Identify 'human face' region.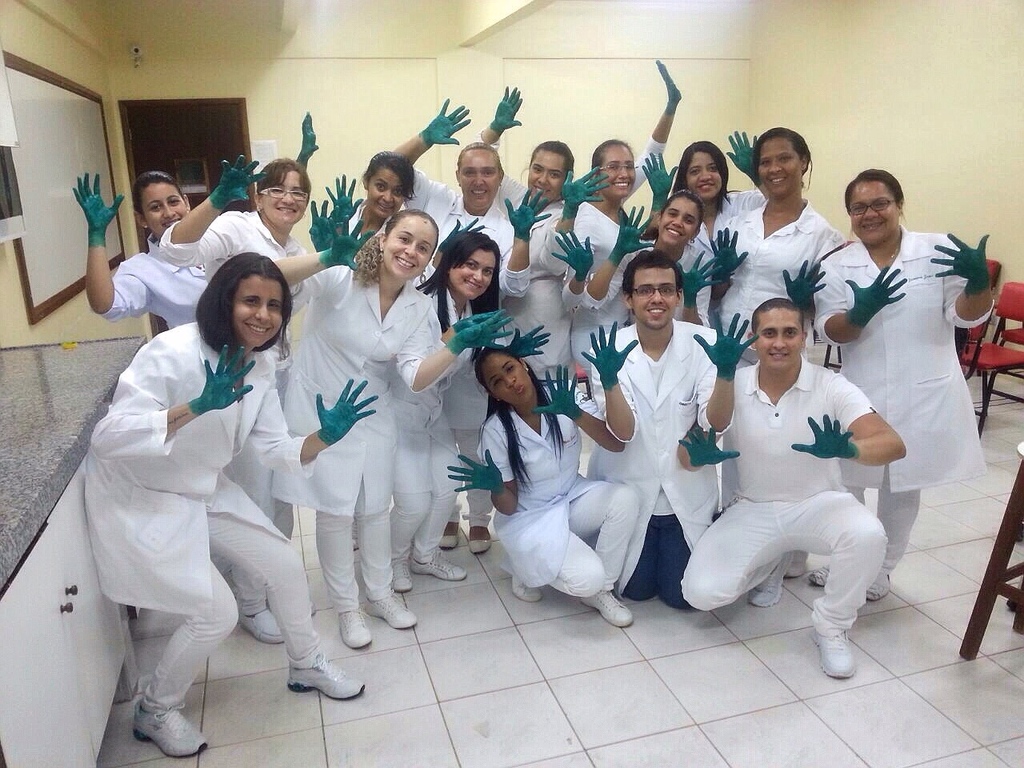
Region: [631,266,679,330].
